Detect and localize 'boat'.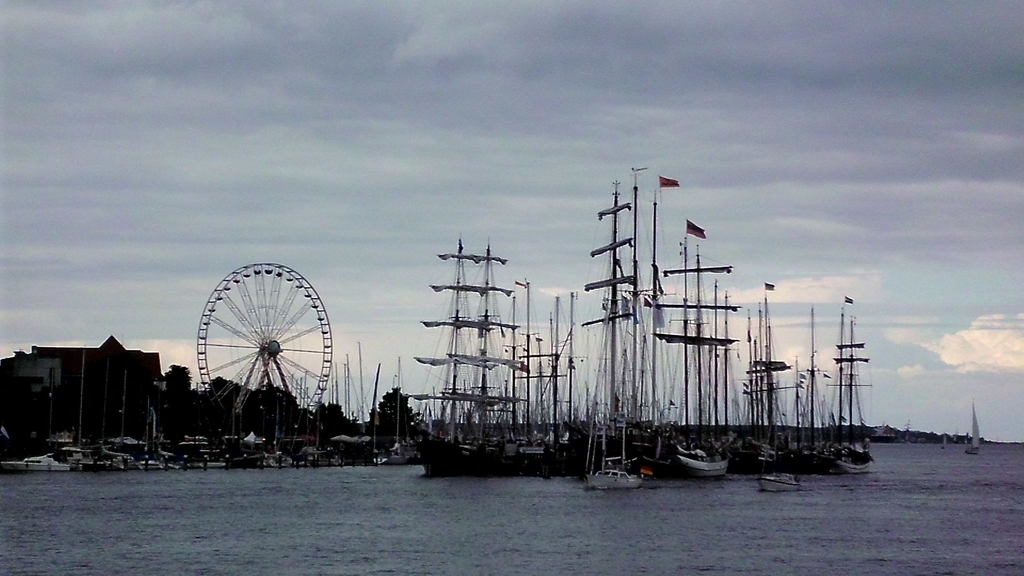
Localized at [967, 399, 982, 457].
